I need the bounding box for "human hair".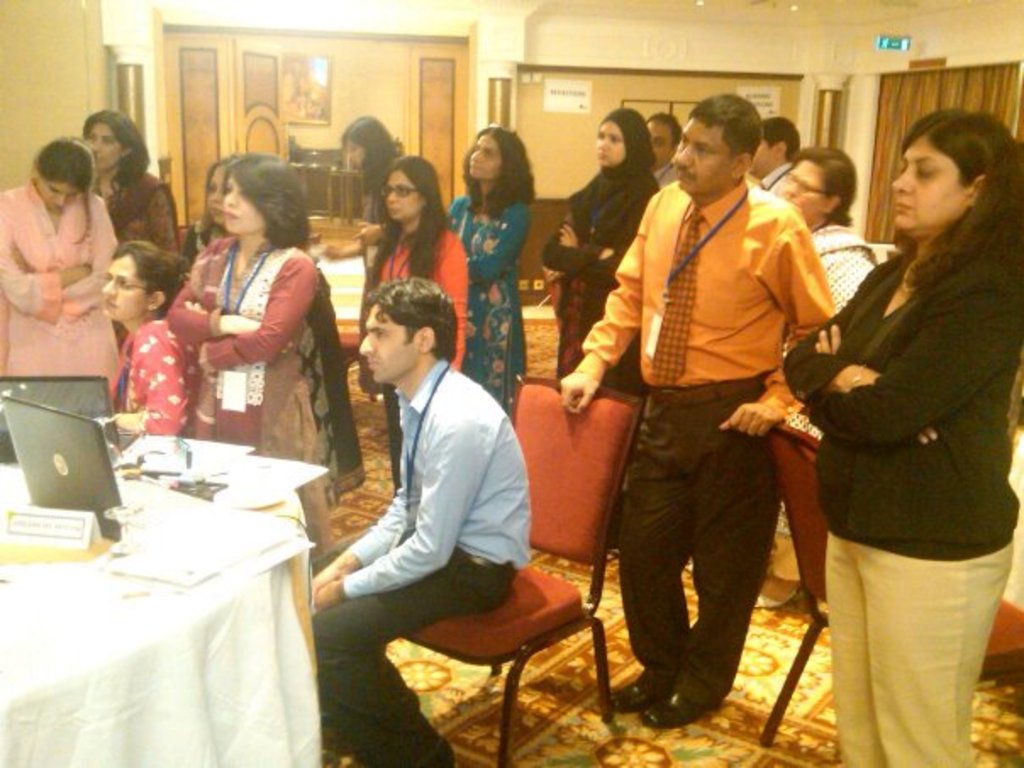
Here it is: 109:239:183:319.
